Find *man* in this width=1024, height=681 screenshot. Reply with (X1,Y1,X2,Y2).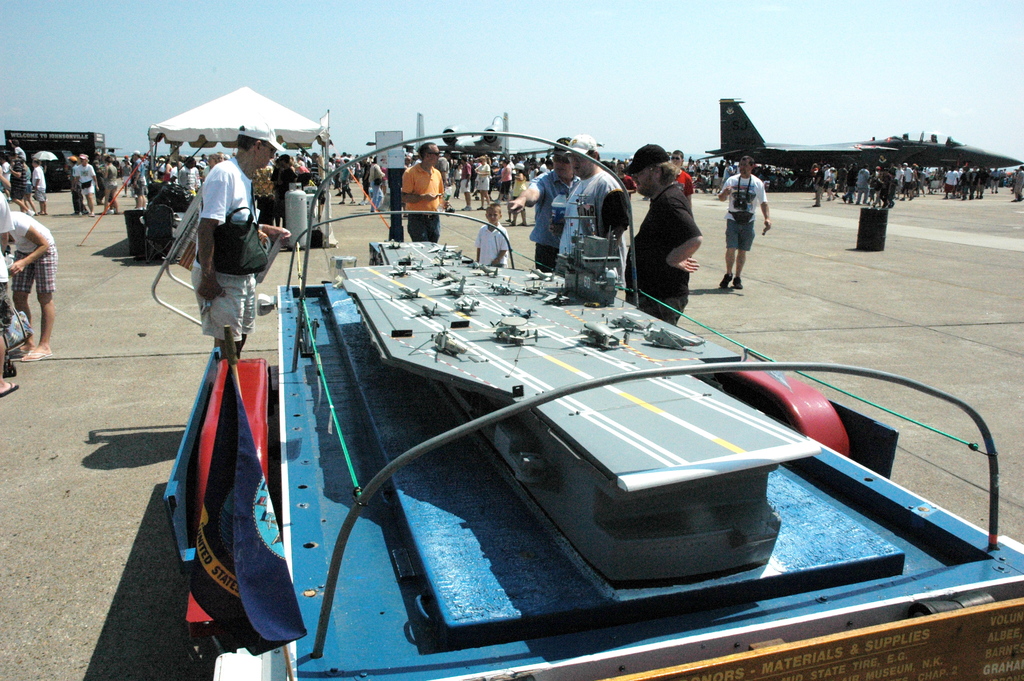
(506,135,582,282).
